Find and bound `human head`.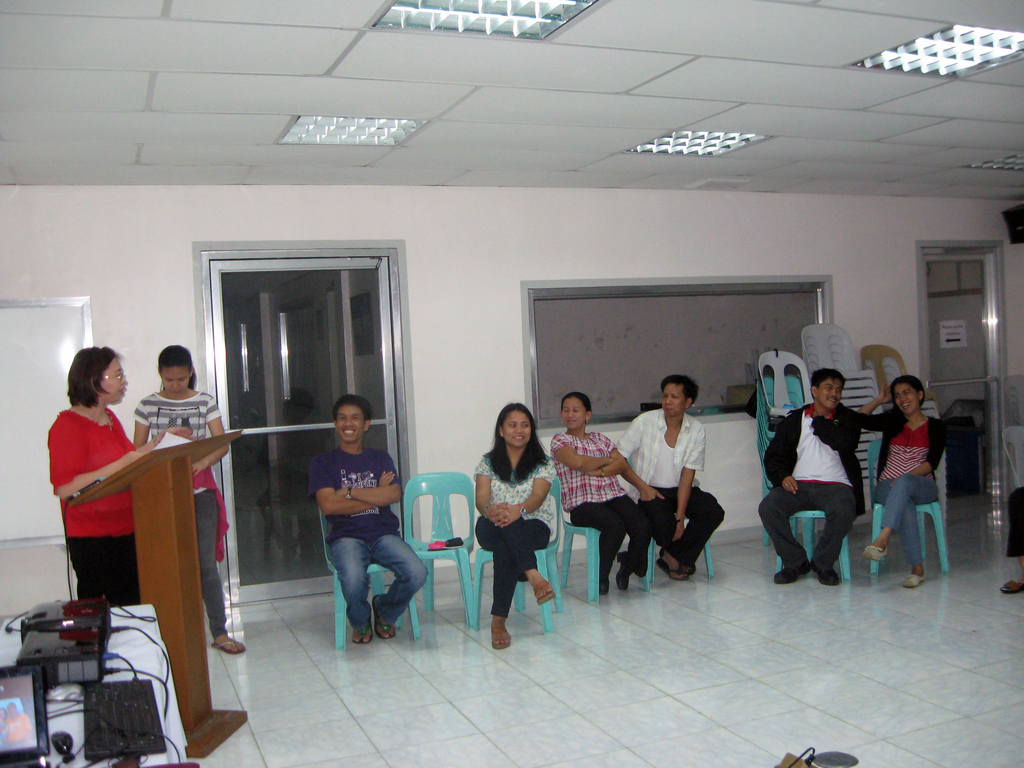
Bound: bbox=(888, 372, 929, 413).
